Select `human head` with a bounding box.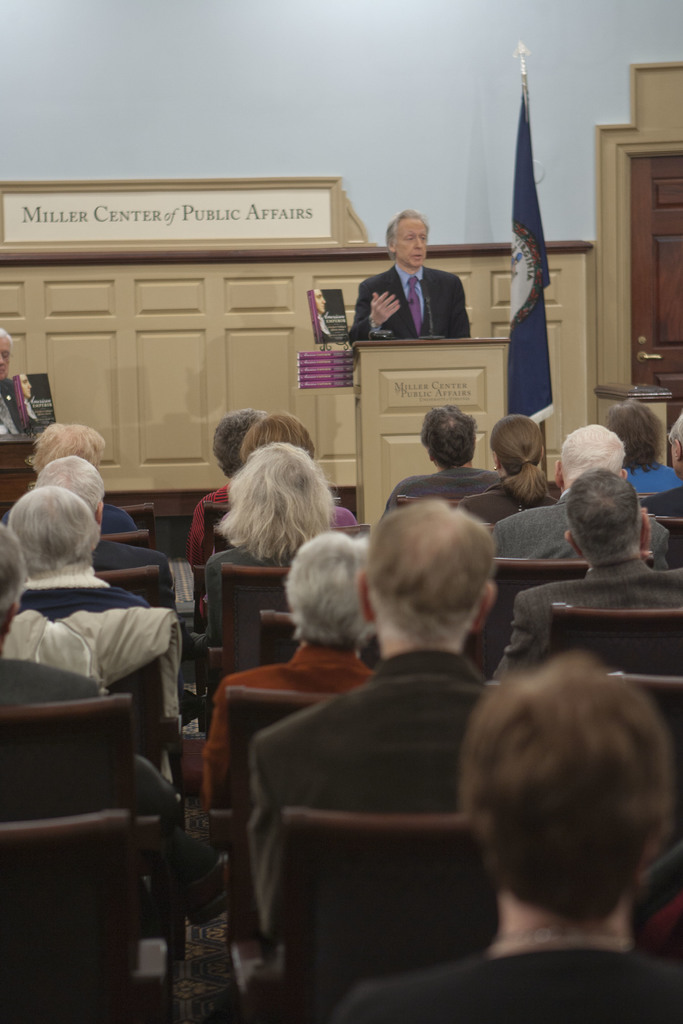
rect(0, 331, 13, 373).
